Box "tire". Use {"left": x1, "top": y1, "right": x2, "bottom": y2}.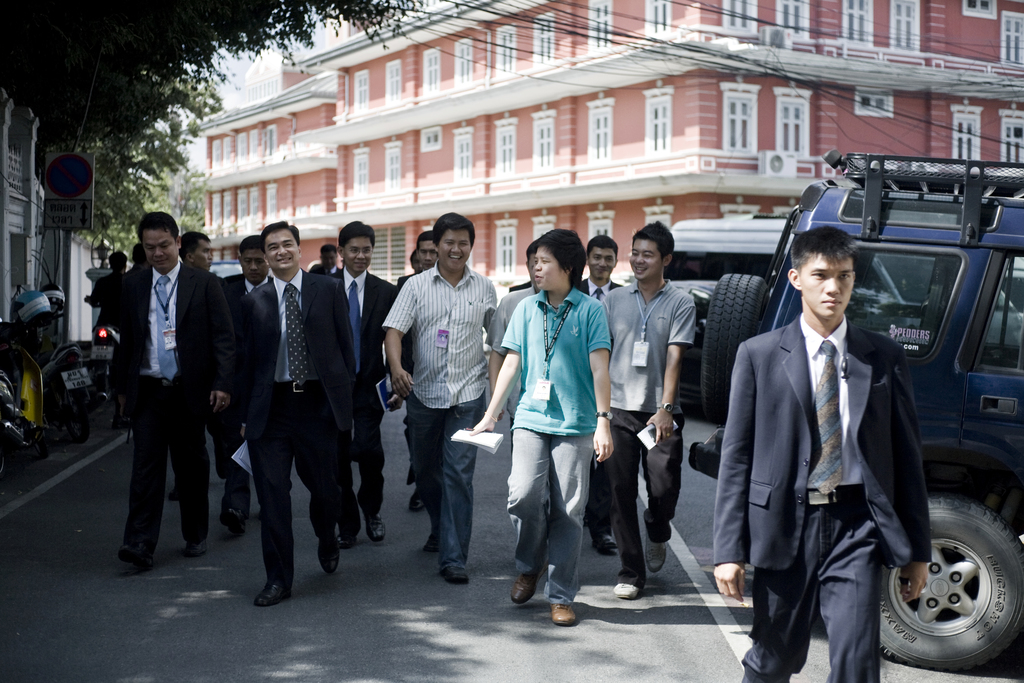
{"left": 98, "top": 363, "right": 113, "bottom": 405}.
